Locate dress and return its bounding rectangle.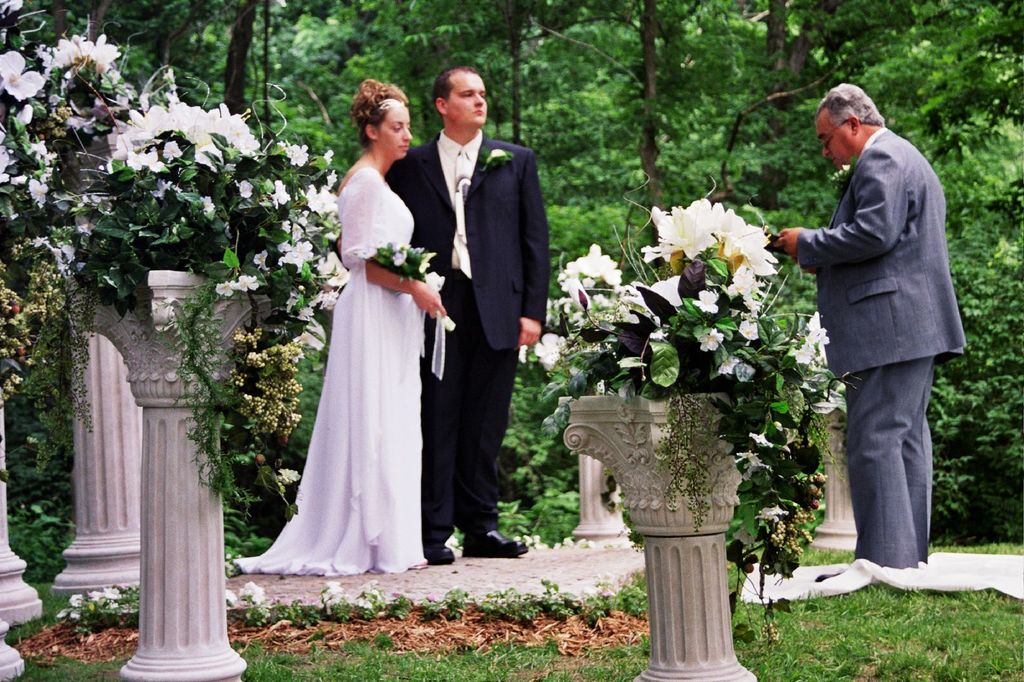
bbox=(282, 137, 444, 603).
